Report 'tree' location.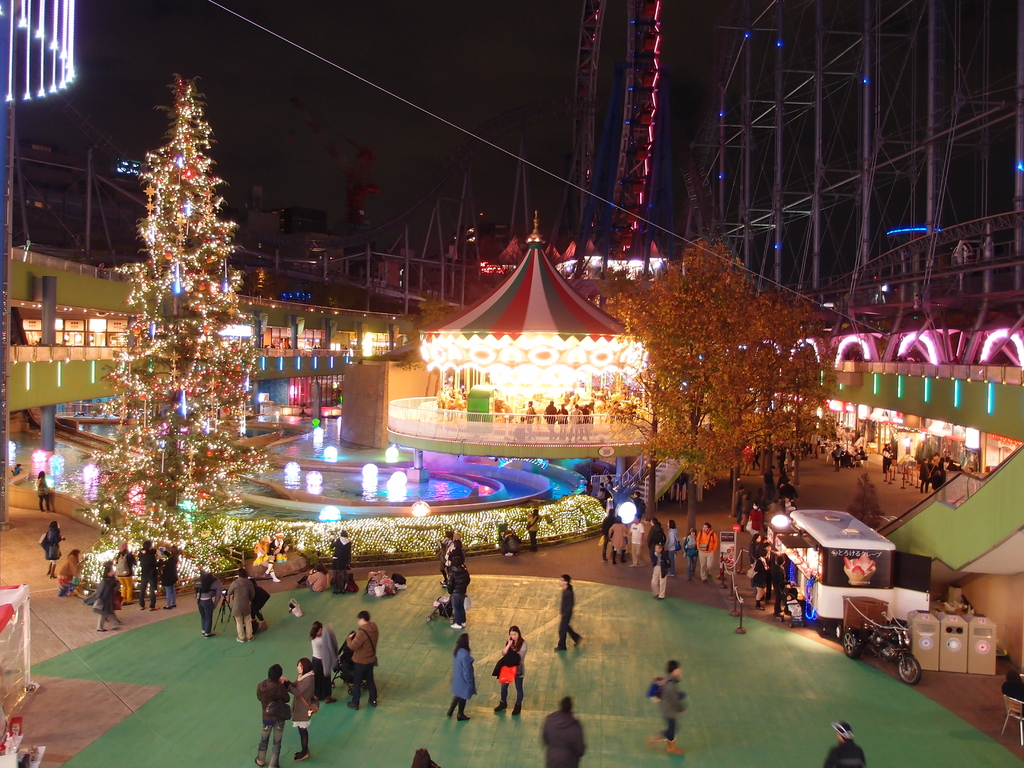
Report: 78, 64, 282, 579.
